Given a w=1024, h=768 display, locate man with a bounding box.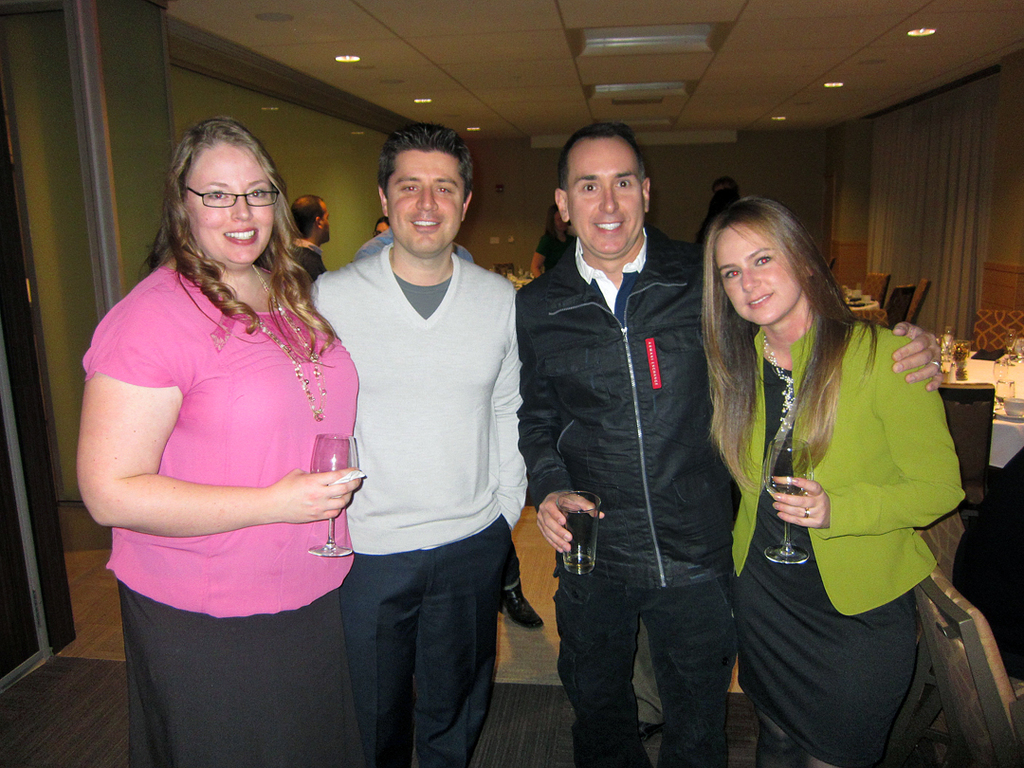
Located: [289, 191, 331, 290].
